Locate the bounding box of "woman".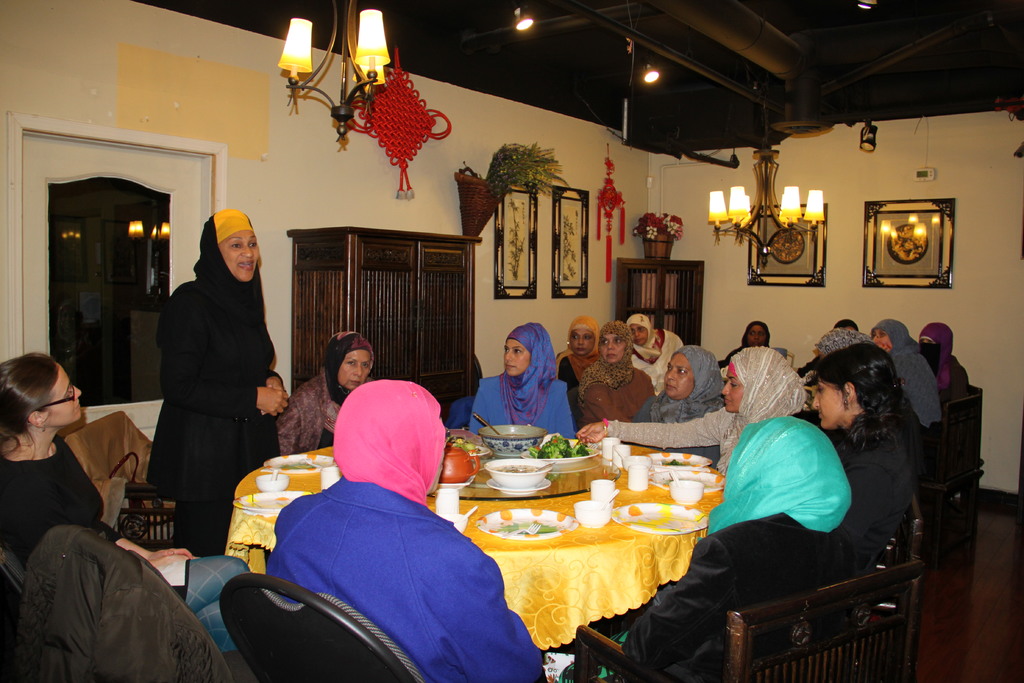
Bounding box: box=[867, 318, 948, 436].
